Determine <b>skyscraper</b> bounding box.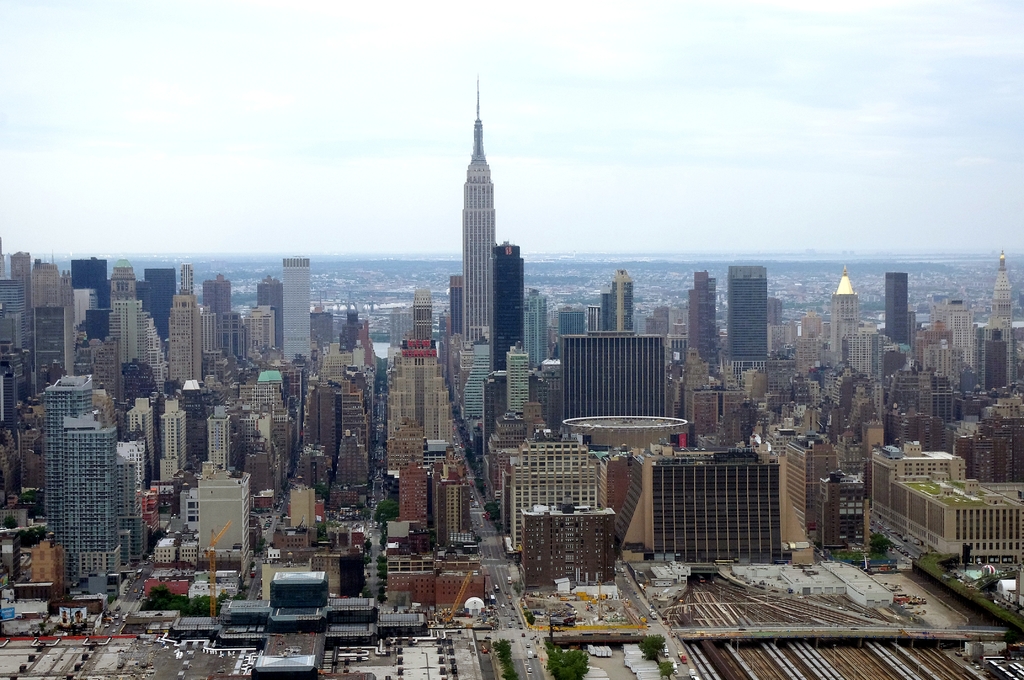
Determined: (202, 271, 234, 309).
